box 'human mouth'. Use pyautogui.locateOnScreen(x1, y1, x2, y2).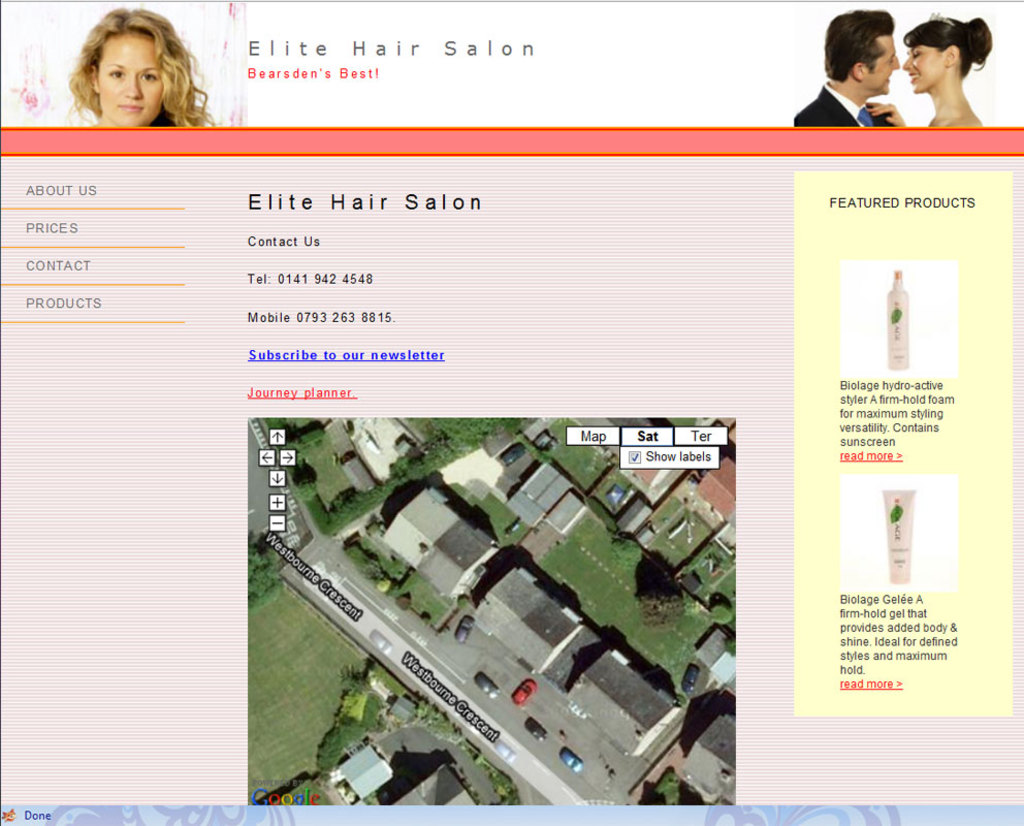
pyautogui.locateOnScreen(911, 71, 921, 78).
